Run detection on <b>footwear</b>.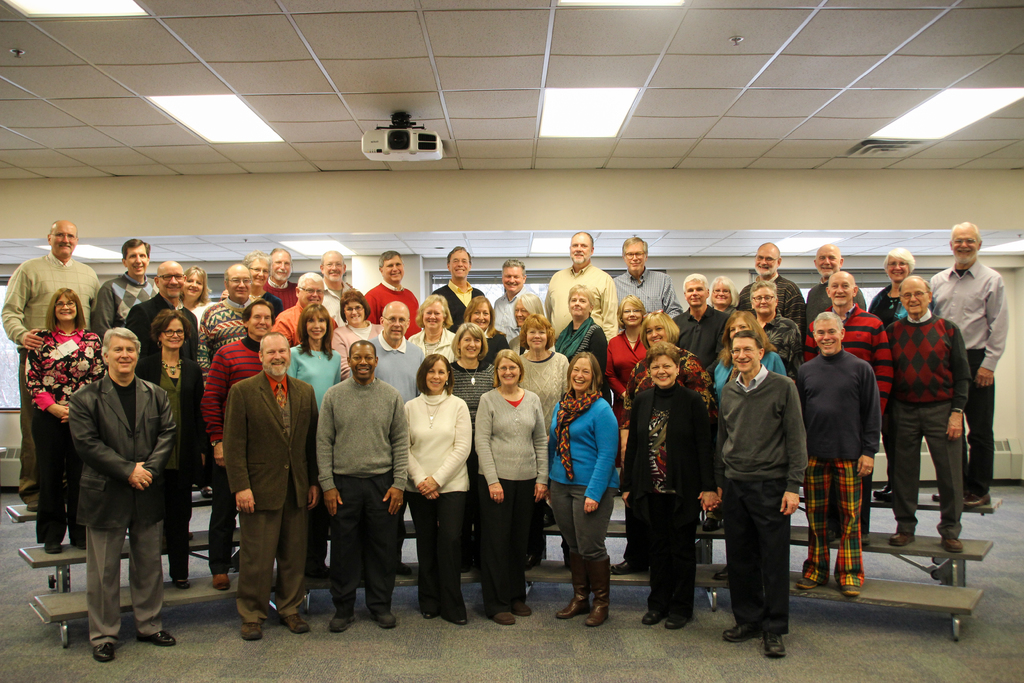
Result: detection(94, 641, 113, 660).
